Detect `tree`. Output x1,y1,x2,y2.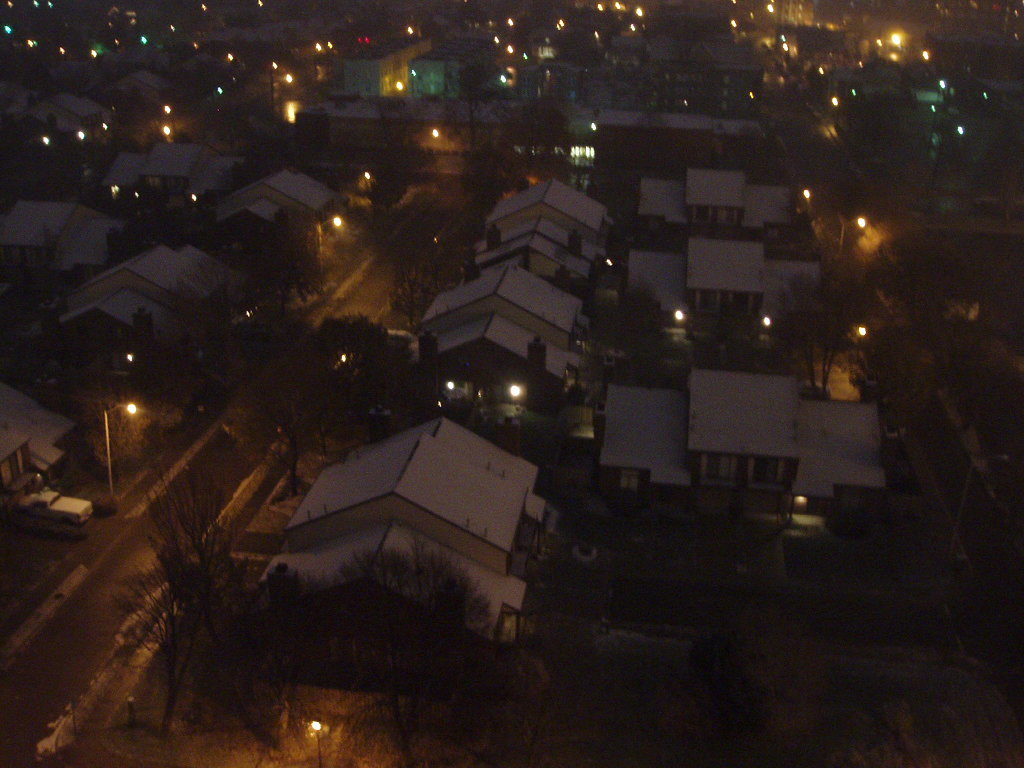
503,107,586,181.
